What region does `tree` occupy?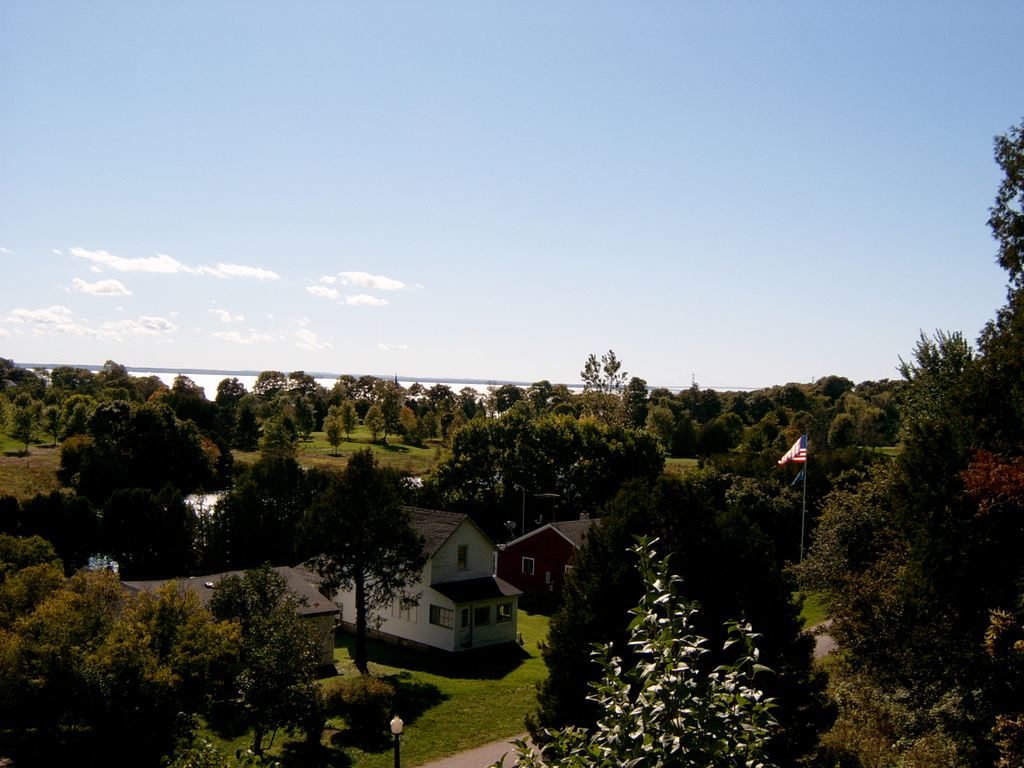
detection(772, 367, 1023, 767).
